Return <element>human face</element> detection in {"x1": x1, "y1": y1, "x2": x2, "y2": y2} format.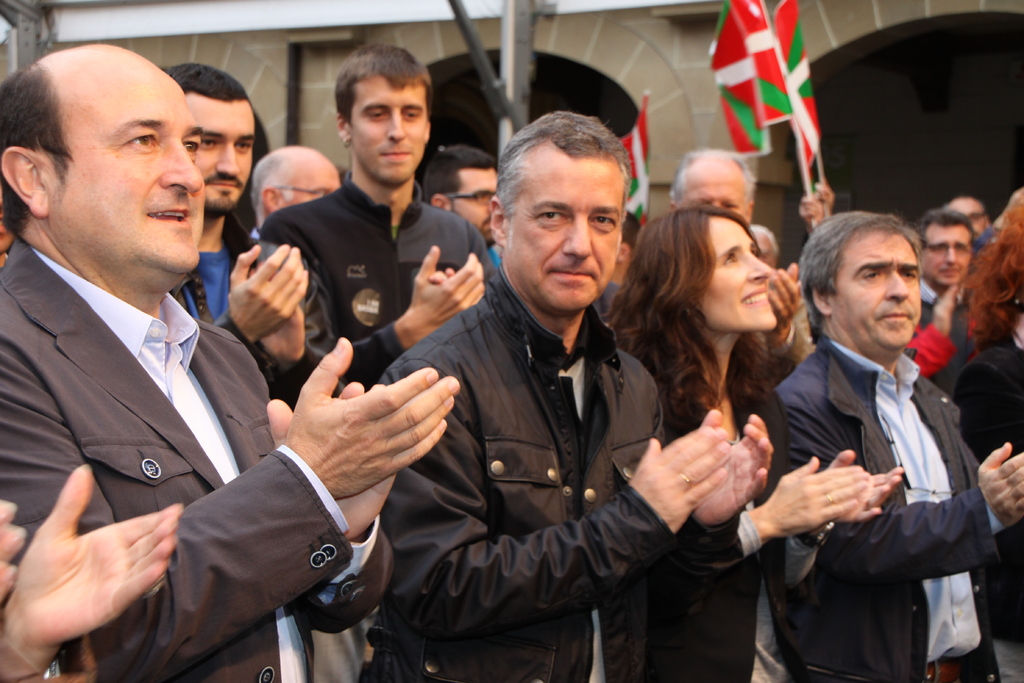
{"x1": 188, "y1": 92, "x2": 257, "y2": 211}.
